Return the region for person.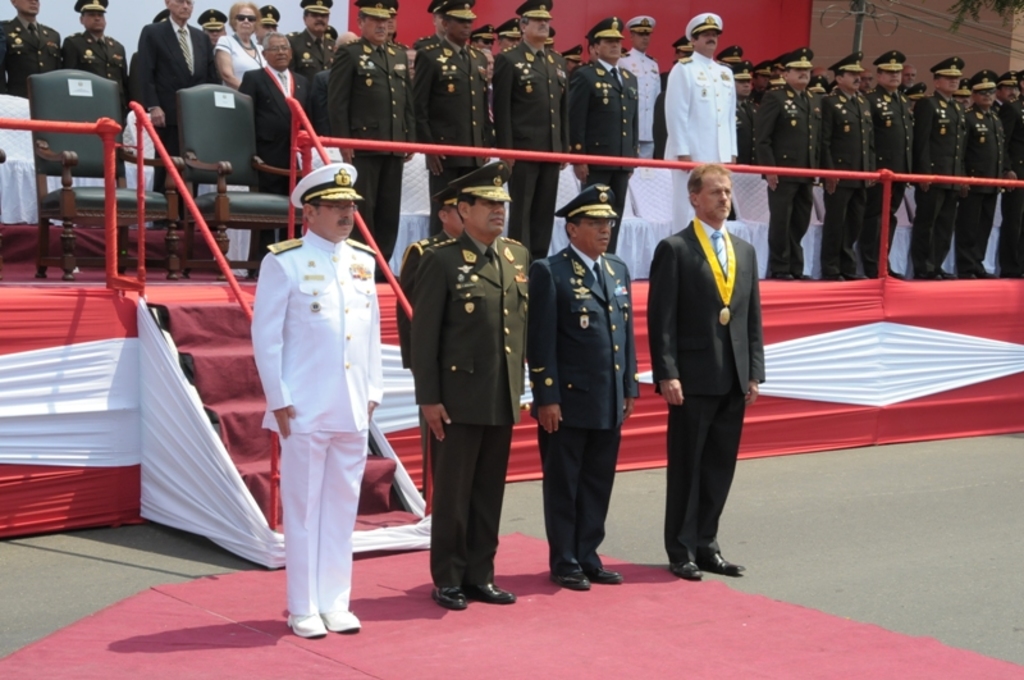
bbox=(568, 15, 639, 254).
